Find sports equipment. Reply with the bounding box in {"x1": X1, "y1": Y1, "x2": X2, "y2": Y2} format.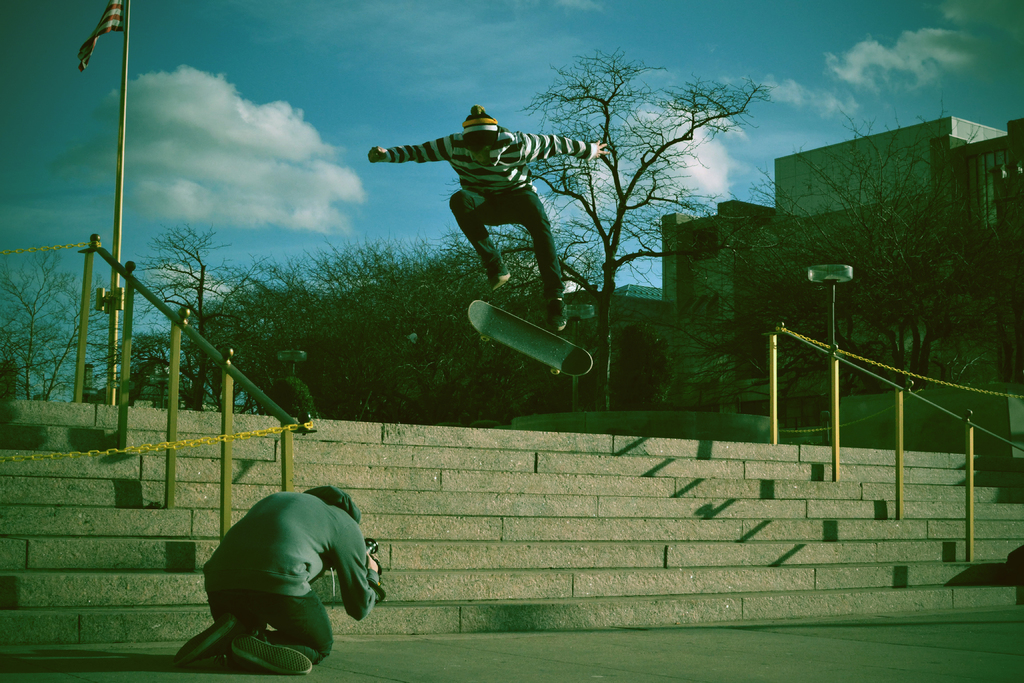
{"x1": 468, "y1": 297, "x2": 593, "y2": 379}.
